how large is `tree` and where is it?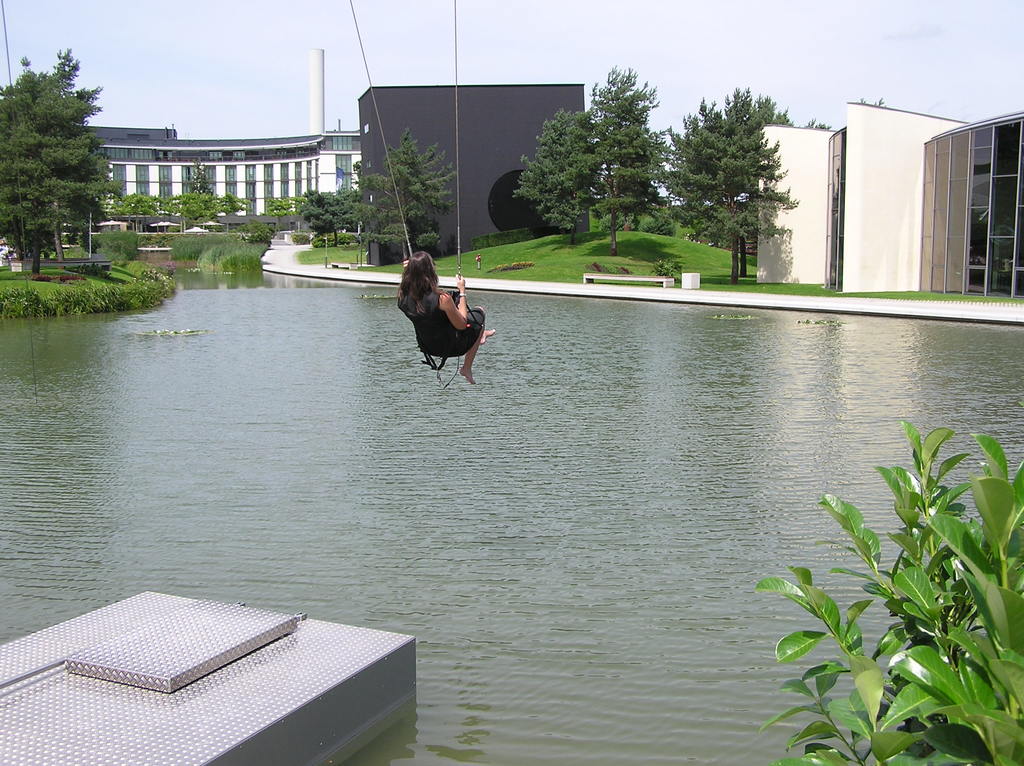
Bounding box: region(296, 177, 344, 257).
